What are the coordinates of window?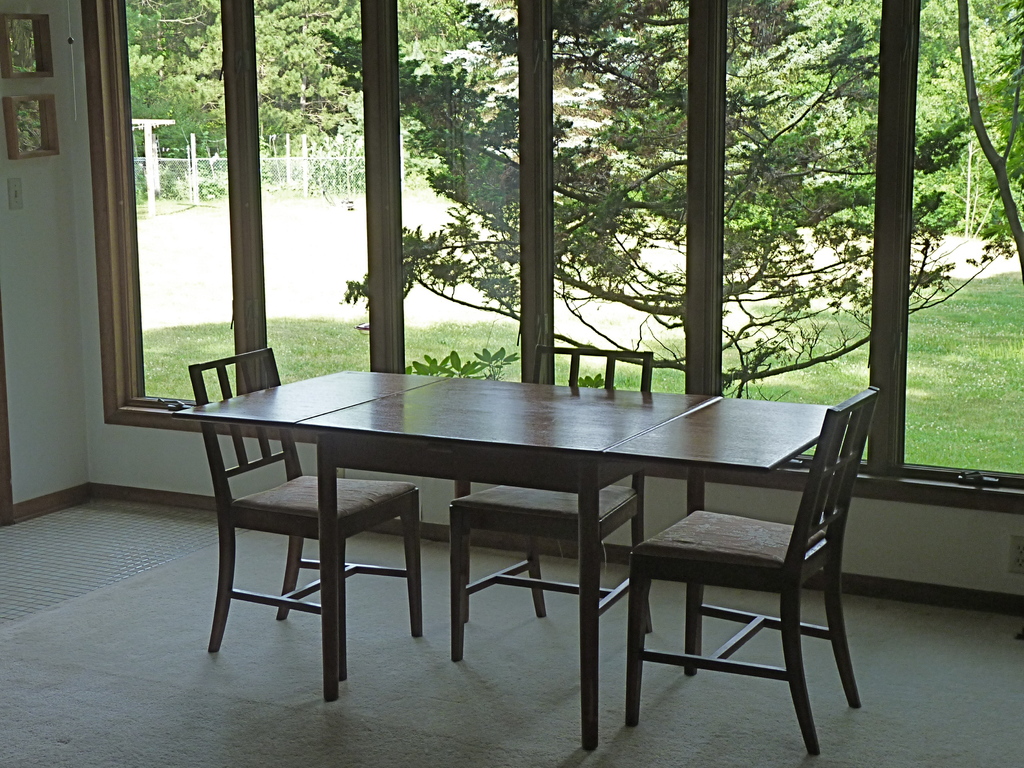
detection(97, 0, 1023, 496).
